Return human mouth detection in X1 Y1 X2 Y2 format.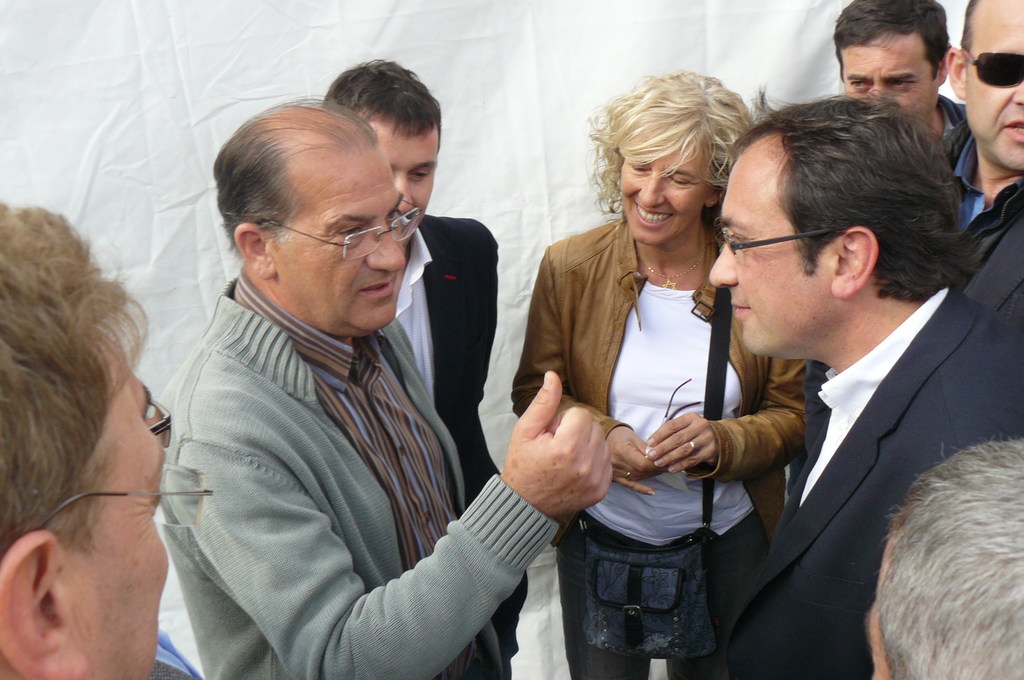
358 275 396 299.
